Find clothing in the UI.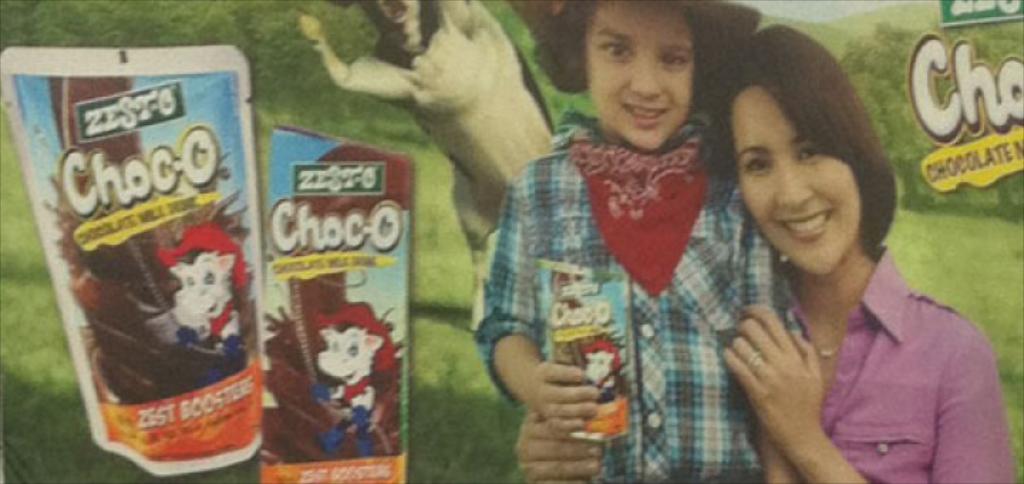
UI element at select_region(489, 64, 748, 461).
